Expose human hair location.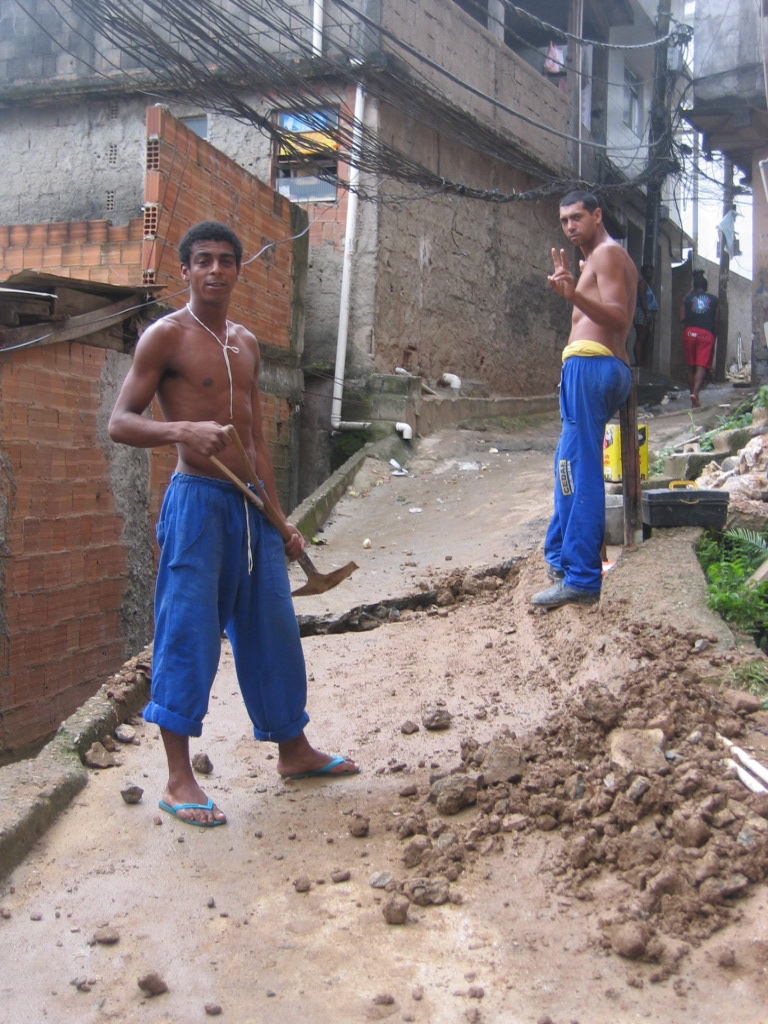
Exposed at (left=556, top=187, right=595, bottom=217).
